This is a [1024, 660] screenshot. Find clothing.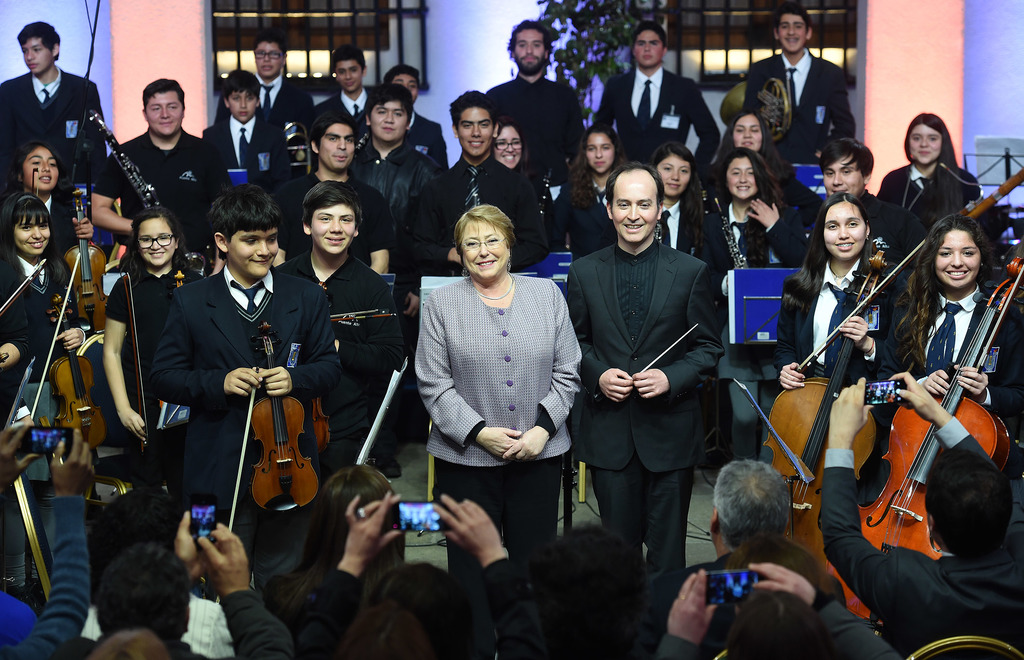
Bounding box: 269, 248, 387, 485.
